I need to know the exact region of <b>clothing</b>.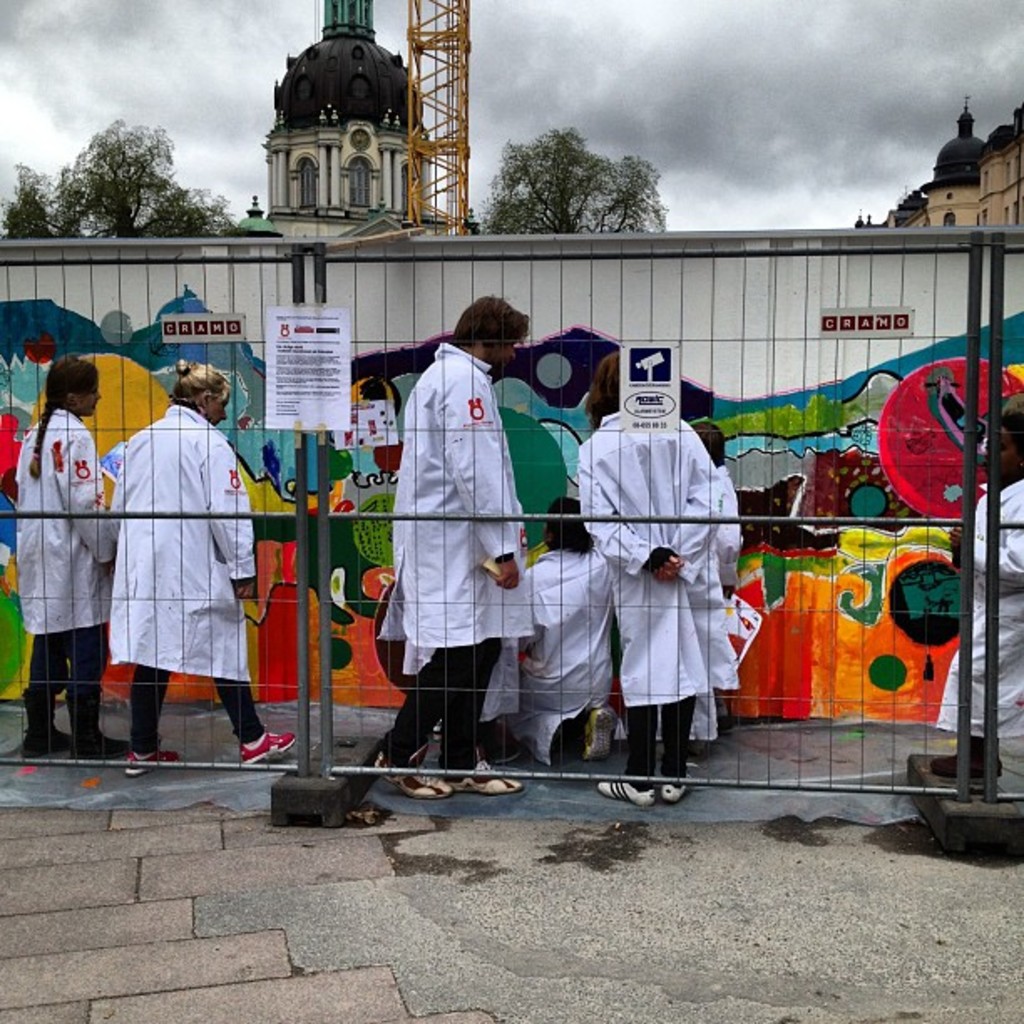
Region: (937,468,1022,738).
